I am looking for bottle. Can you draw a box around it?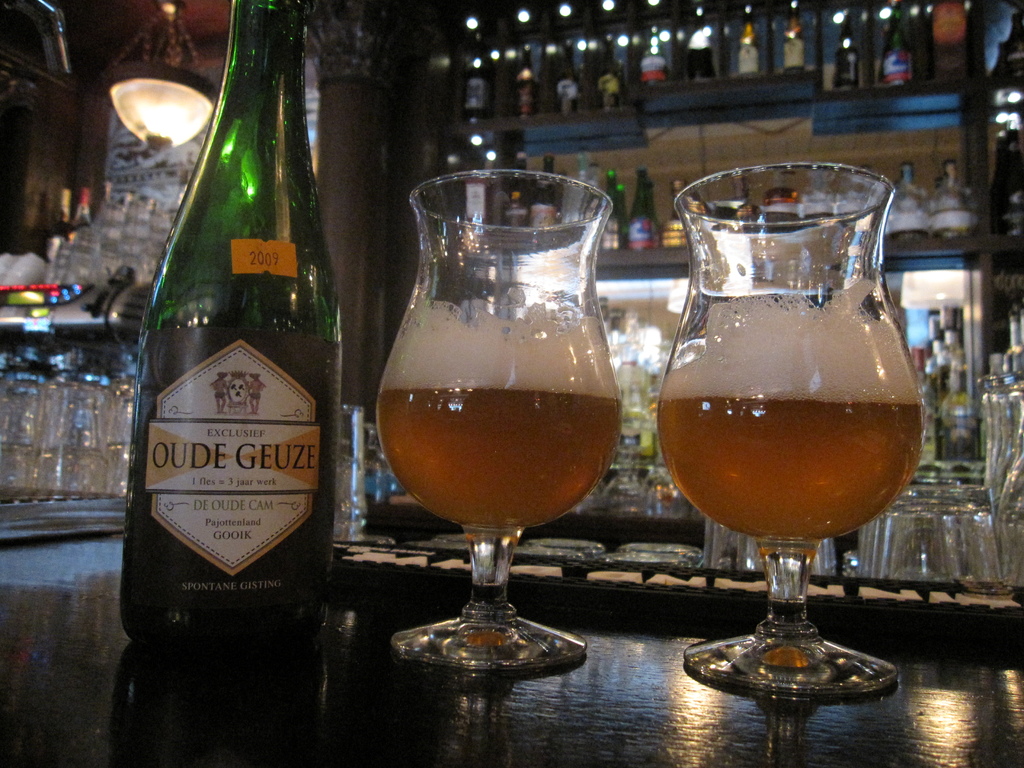
Sure, the bounding box is locate(879, 0, 918, 88).
